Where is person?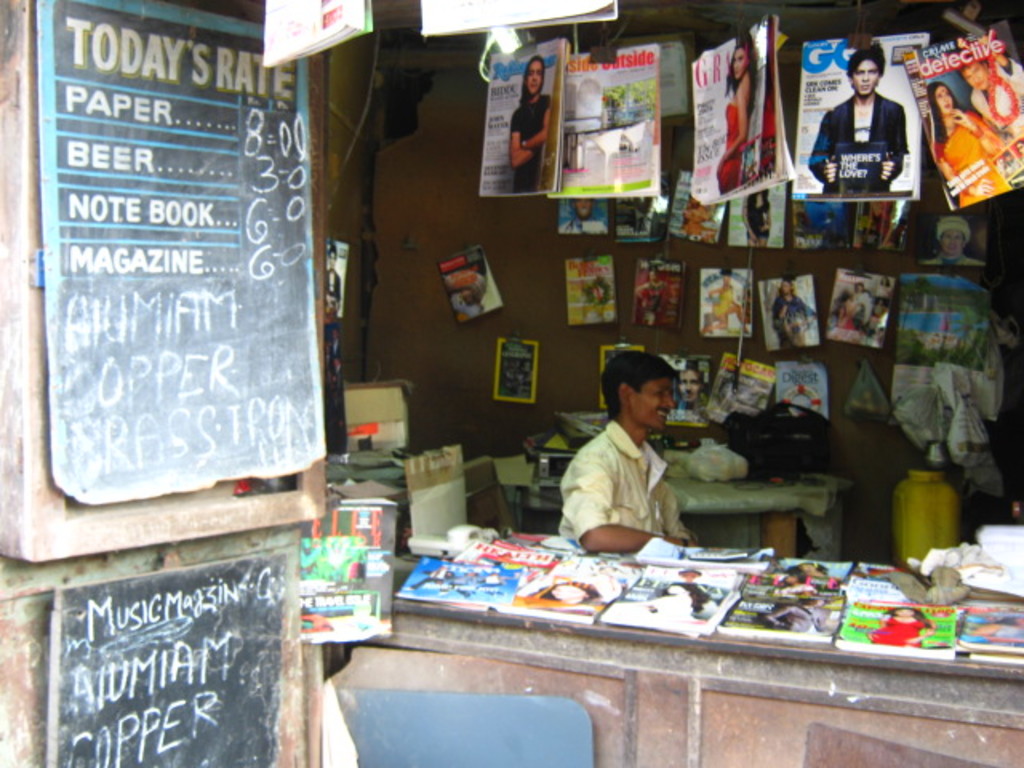
560 197 606 230.
